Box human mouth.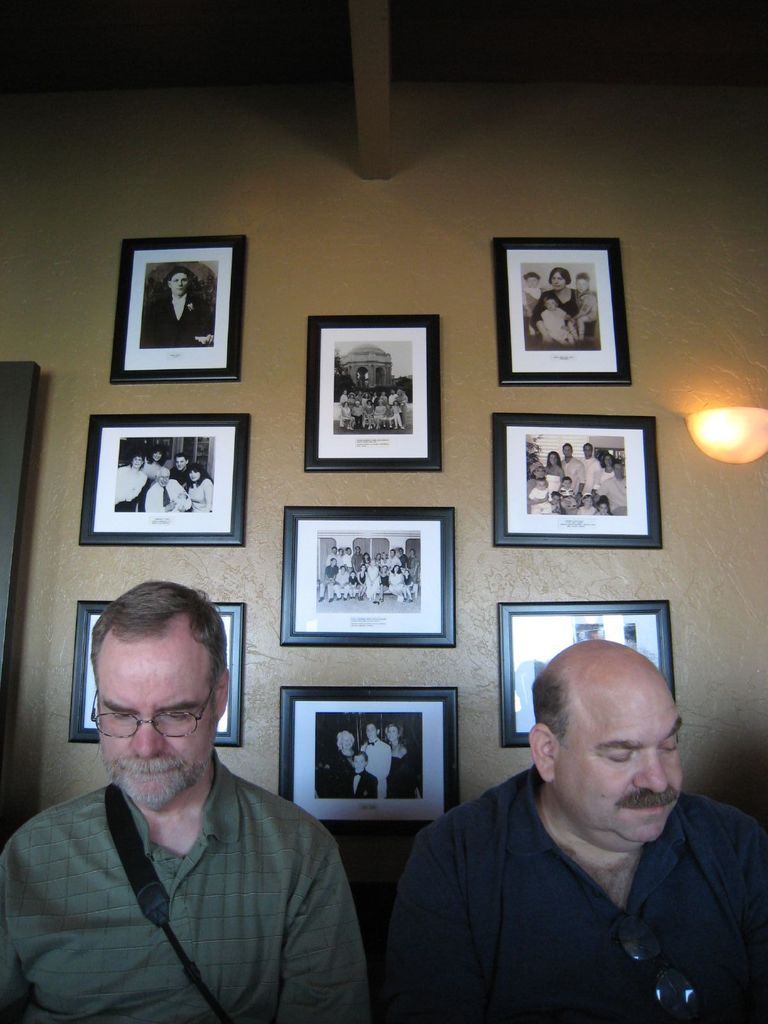
<region>121, 762, 182, 788</region>.
